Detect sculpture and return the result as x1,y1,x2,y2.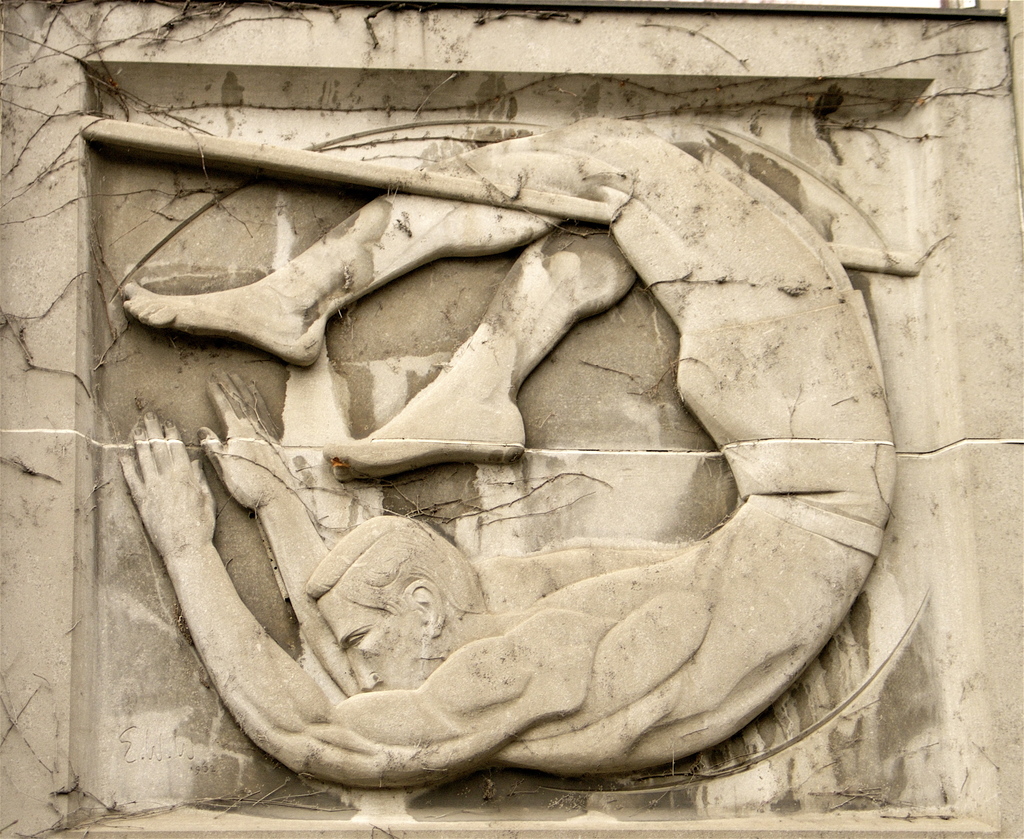
106,92,907,838.
